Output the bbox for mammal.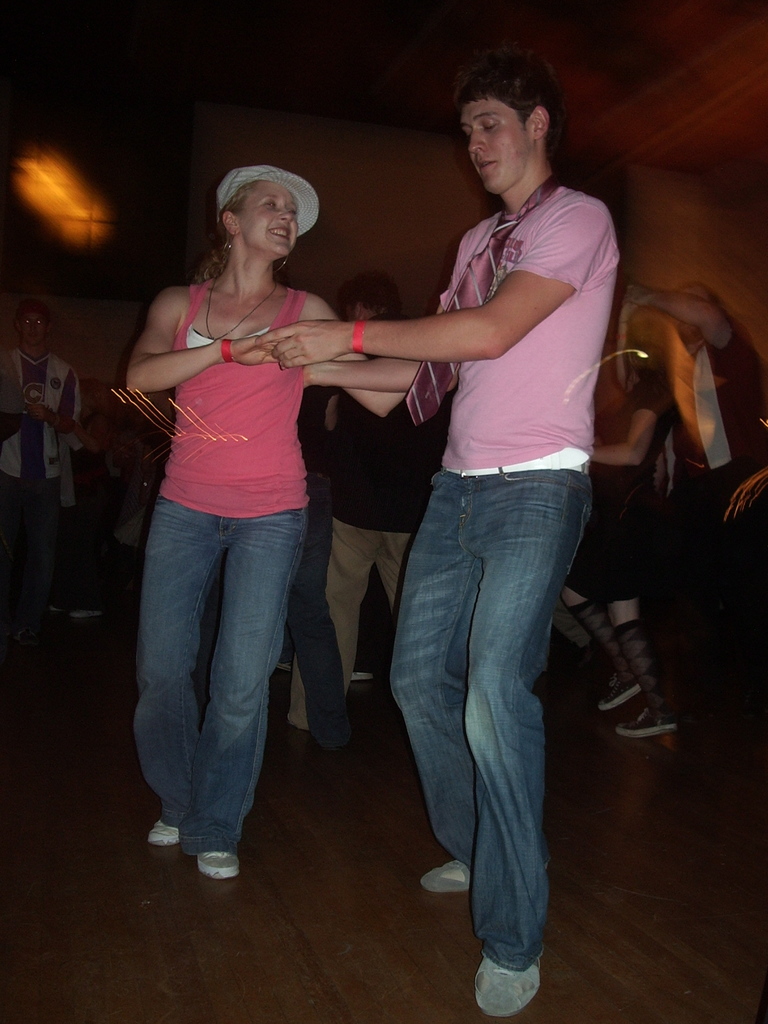
crop(263, 58, 616, 1014).
